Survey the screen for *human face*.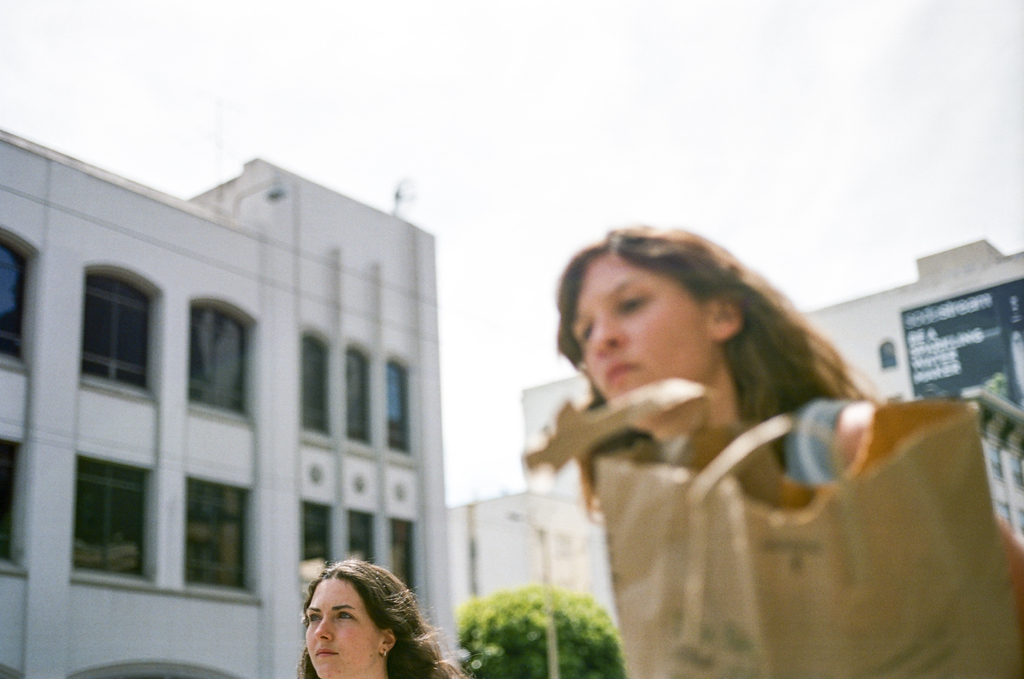
Survey found: Rect(304, 577, 385, 678).
